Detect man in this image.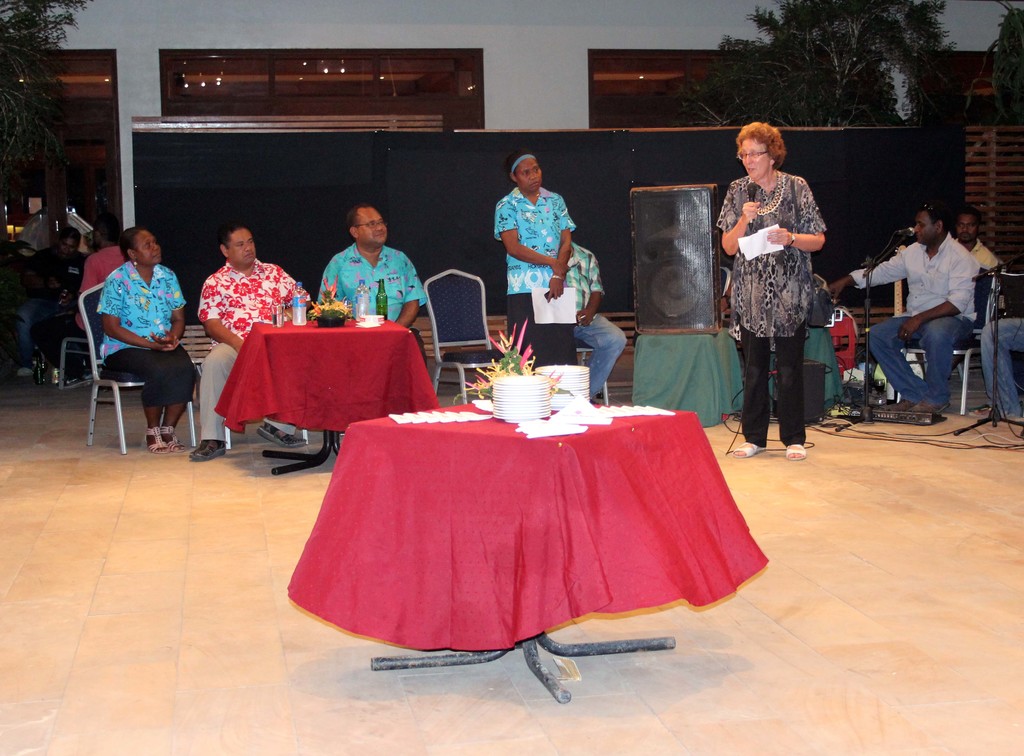
Detection: l=317, t=206, r=425, b=331.
